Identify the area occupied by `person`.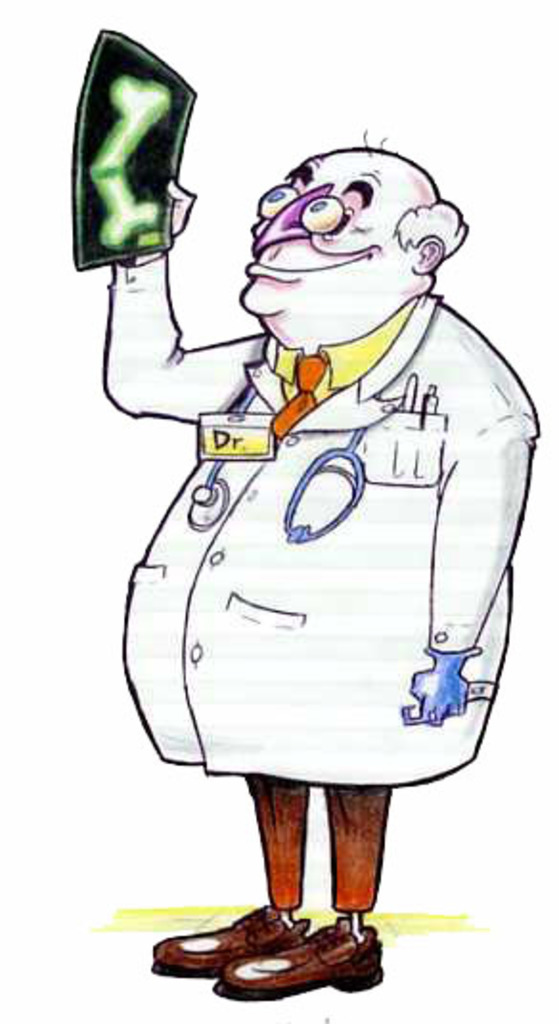
Area: <bbox>98, 124, 540, 1005</bbox>.
